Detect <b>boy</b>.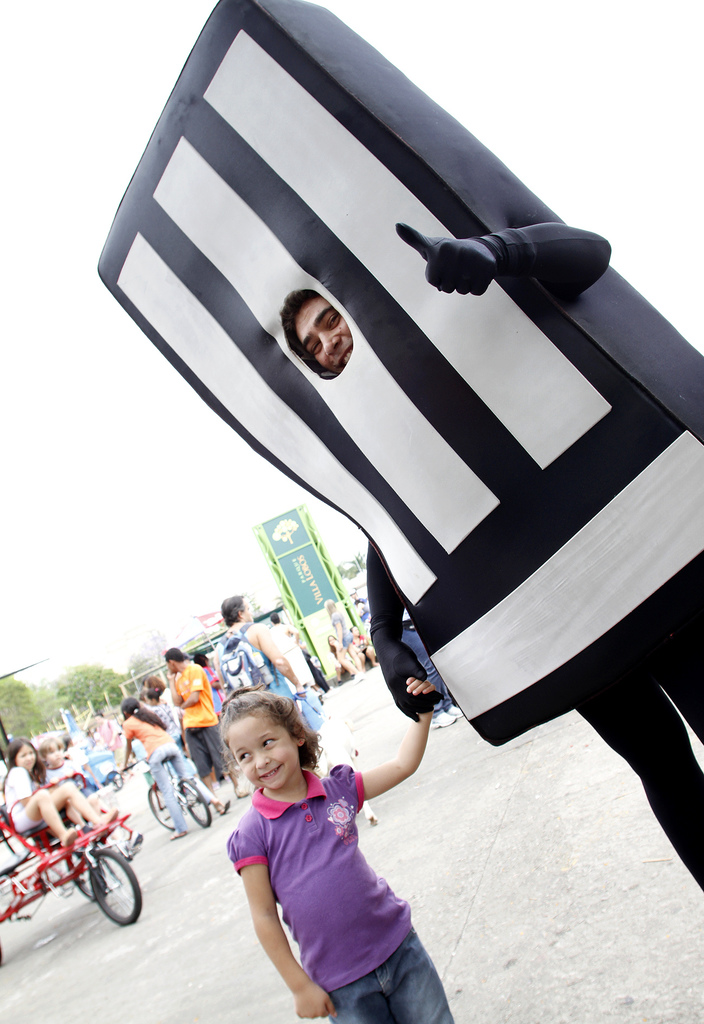
Detected at <bbox>37, 736, 103, 823</bbox>.
